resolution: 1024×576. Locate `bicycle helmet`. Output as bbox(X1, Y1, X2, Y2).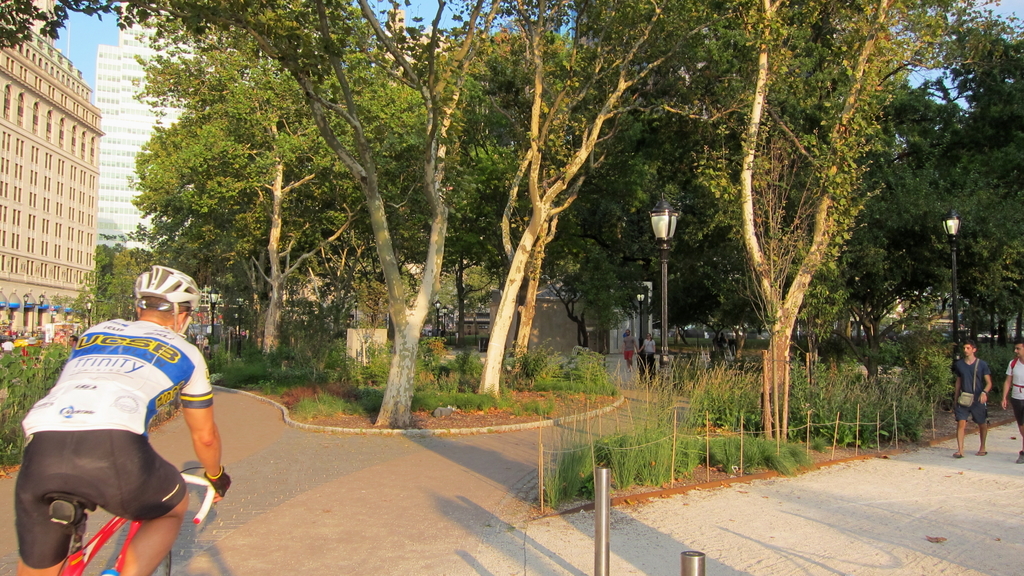
bbox(133, 263, 196, 314).
